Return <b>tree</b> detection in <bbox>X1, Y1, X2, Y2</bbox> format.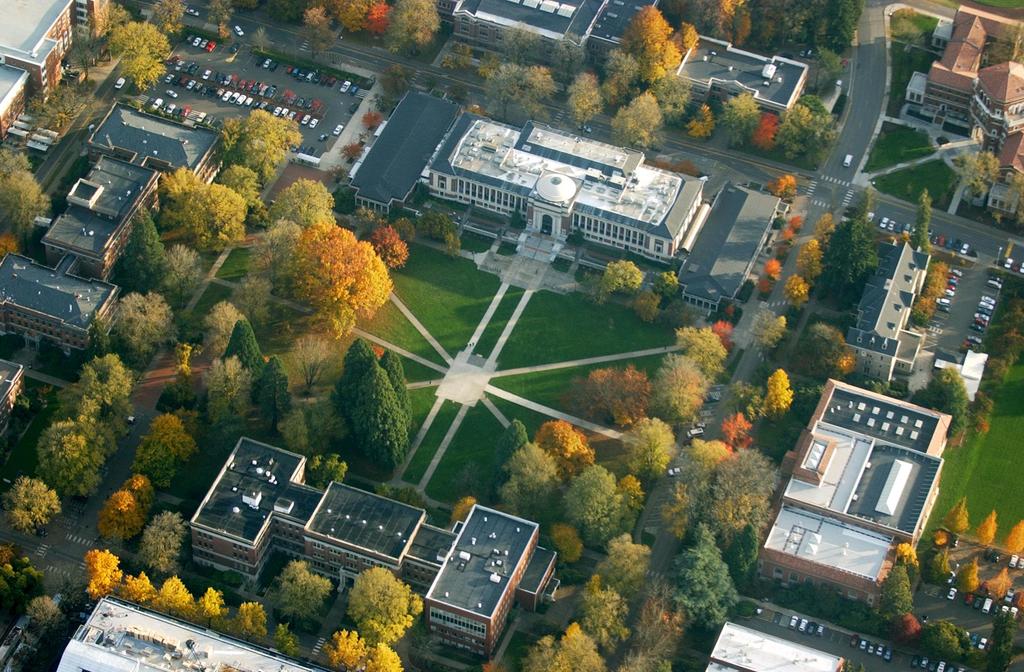
<bbox>747, 307, 782, 365</bbox>.
